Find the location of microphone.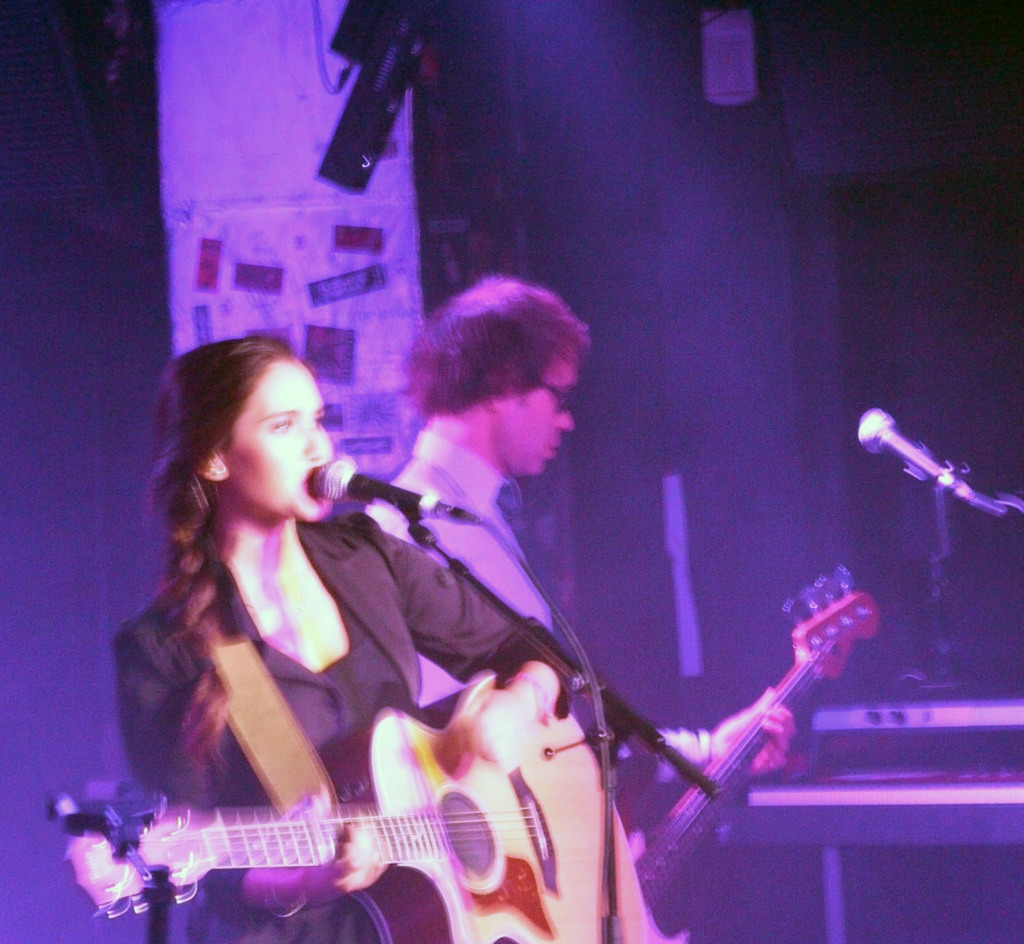
Location: [x1=847, y1=412, x2=982, y2=509].
